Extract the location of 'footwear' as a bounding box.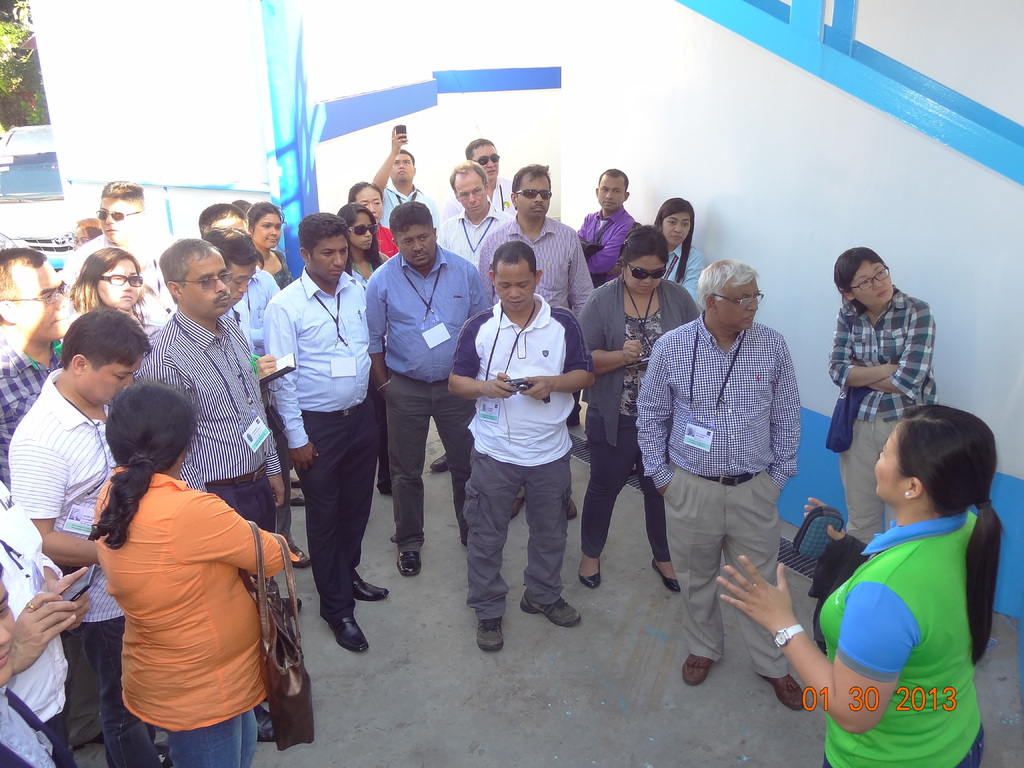
box=[568, 500, 577, 519].
